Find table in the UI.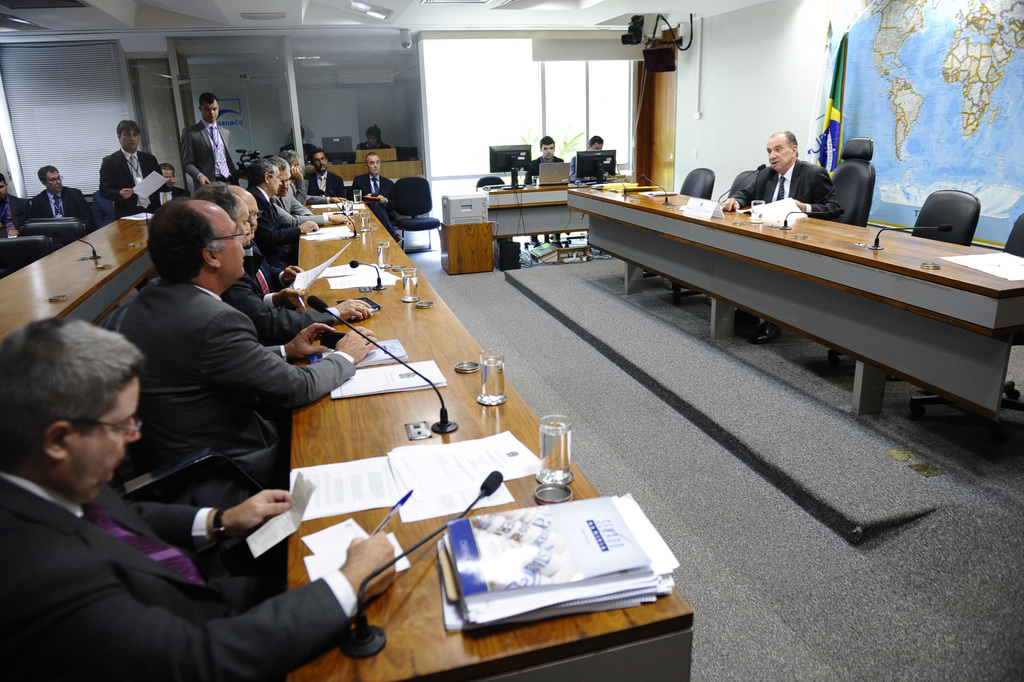
UI element at 439 222 494 278.
